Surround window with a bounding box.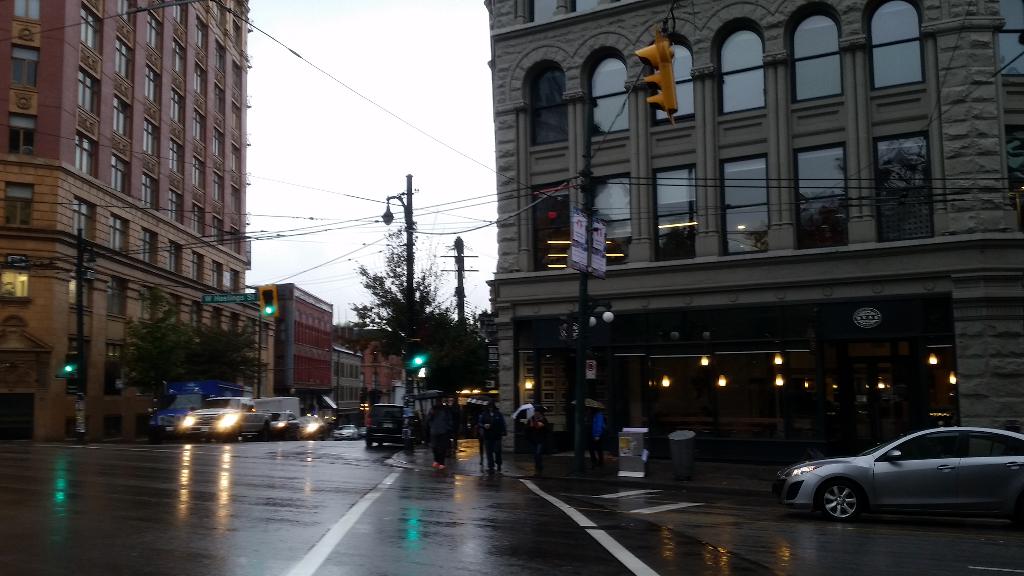
box(211, 306, 223, 331).
